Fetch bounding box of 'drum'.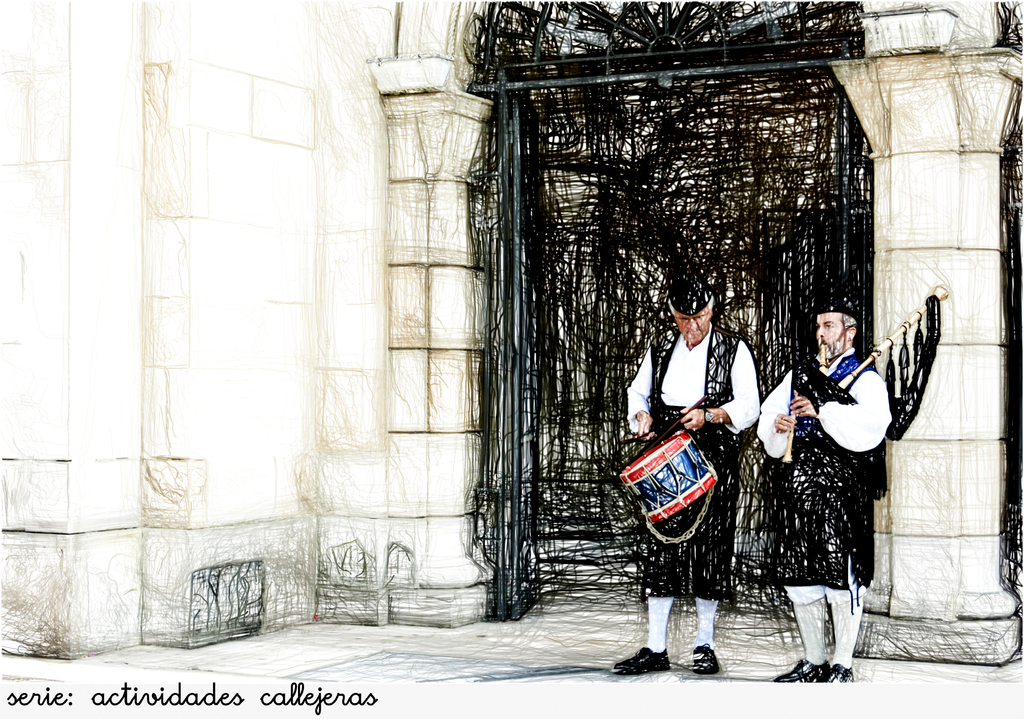
Bbox: BBox(616, 431, 713, 528).
